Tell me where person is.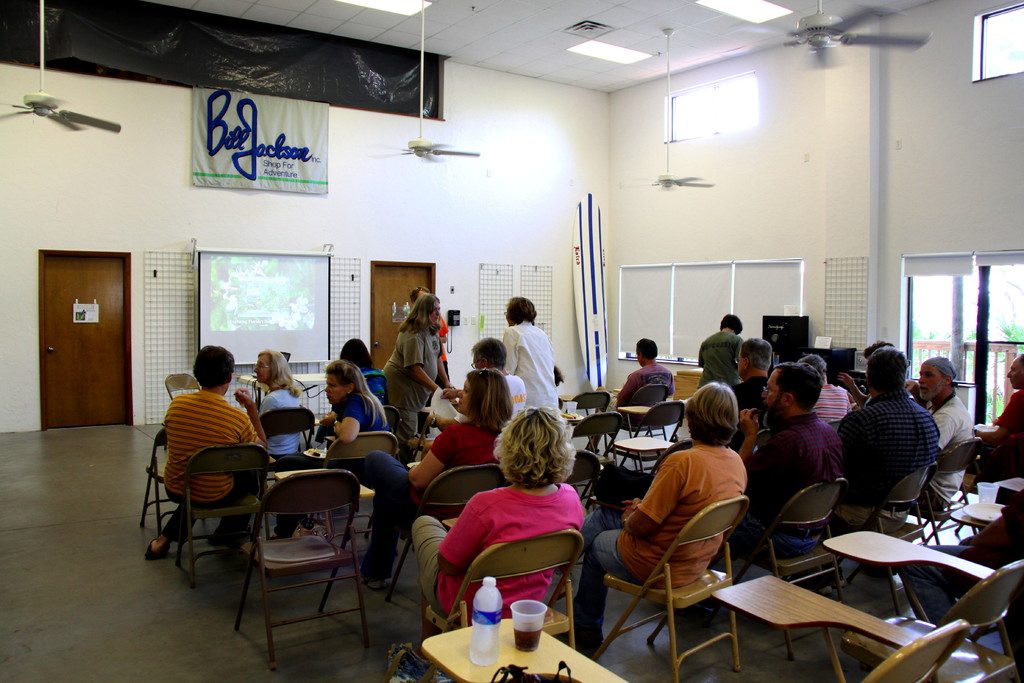
person is at detection(737, 333, 772, 434).
